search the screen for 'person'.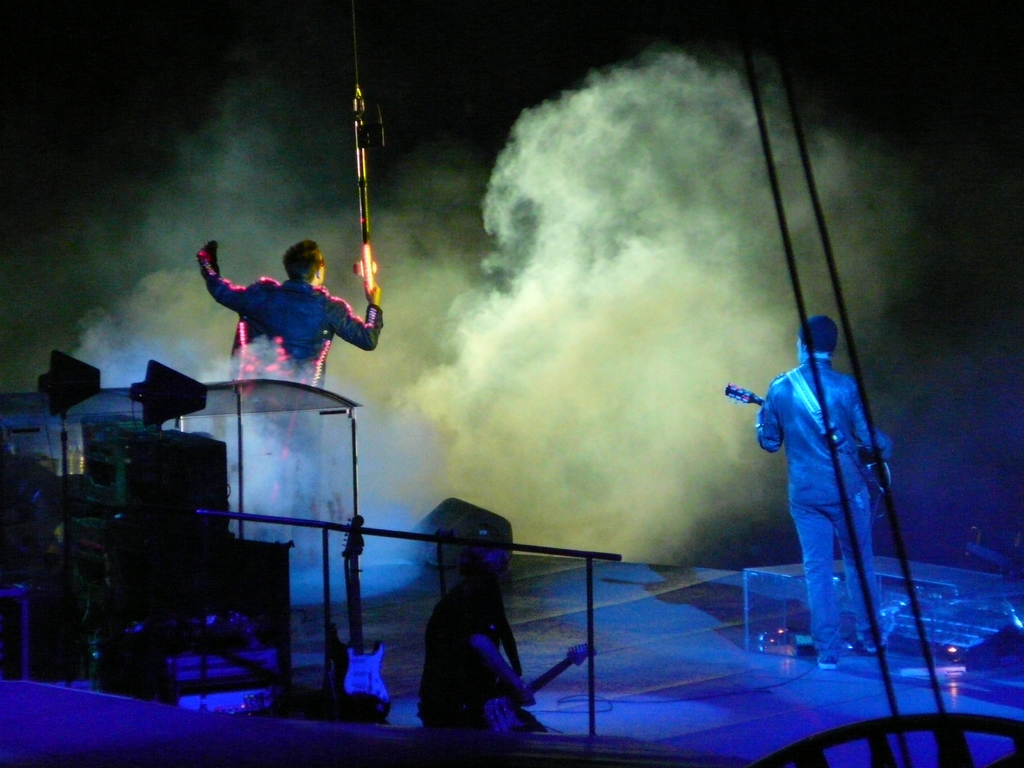
Found at <box>408,511,558,737</box>.
